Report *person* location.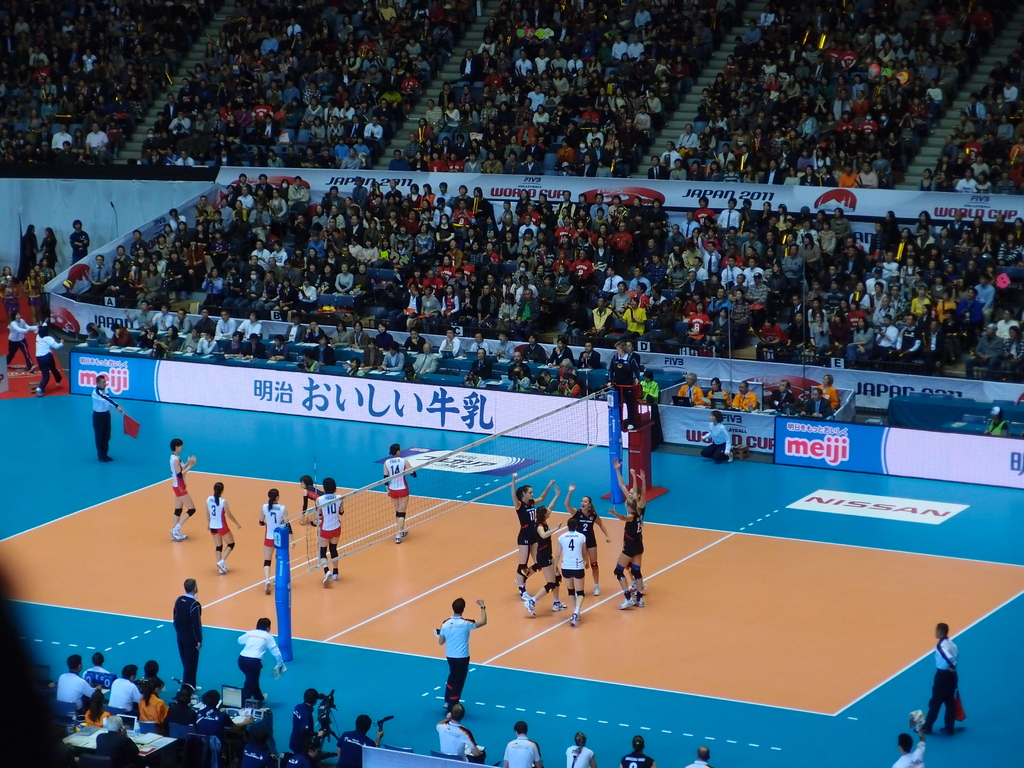
Report: crop(468, 349, 493, 386).
